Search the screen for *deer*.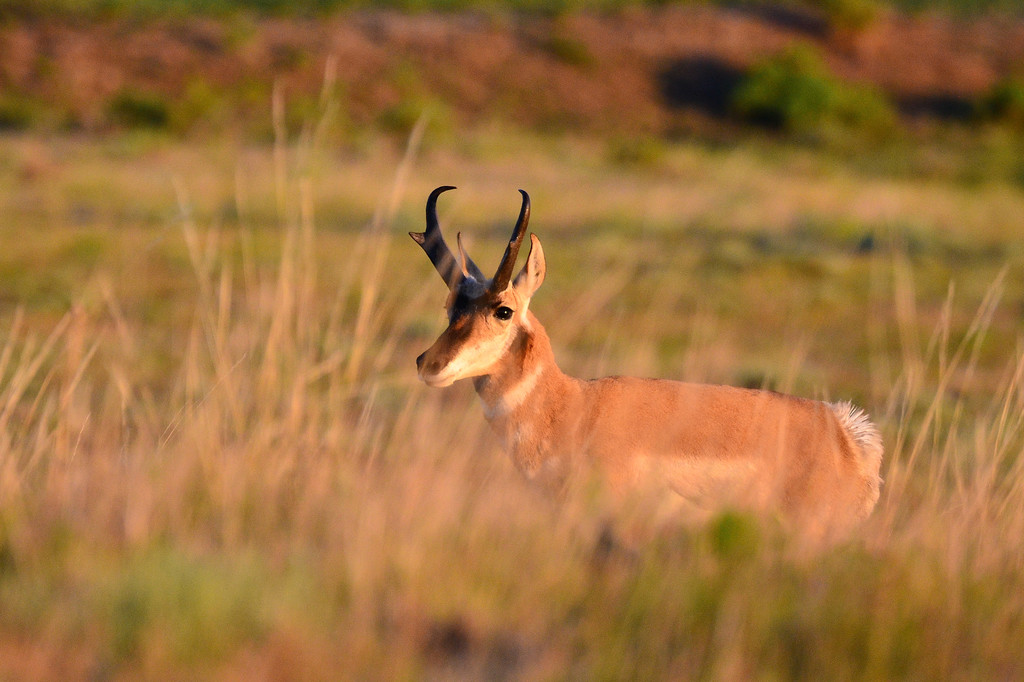
Found at [x1=408, y1=182, x2=881, y2=571].
